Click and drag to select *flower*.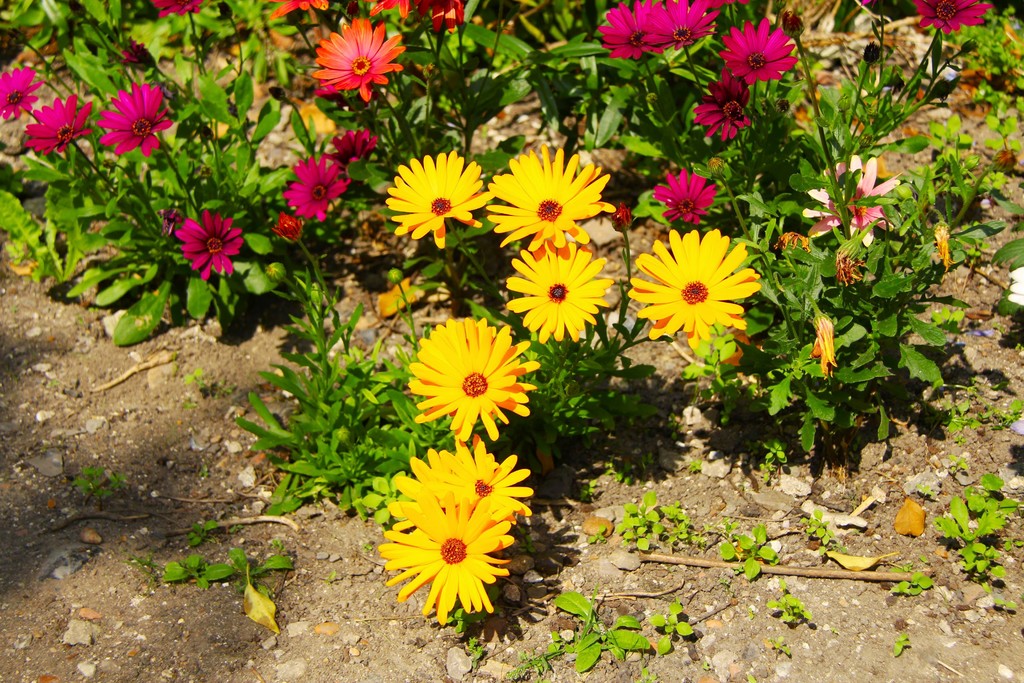
Selection: (x1=332, y1=132, x2=379, y2=162).
